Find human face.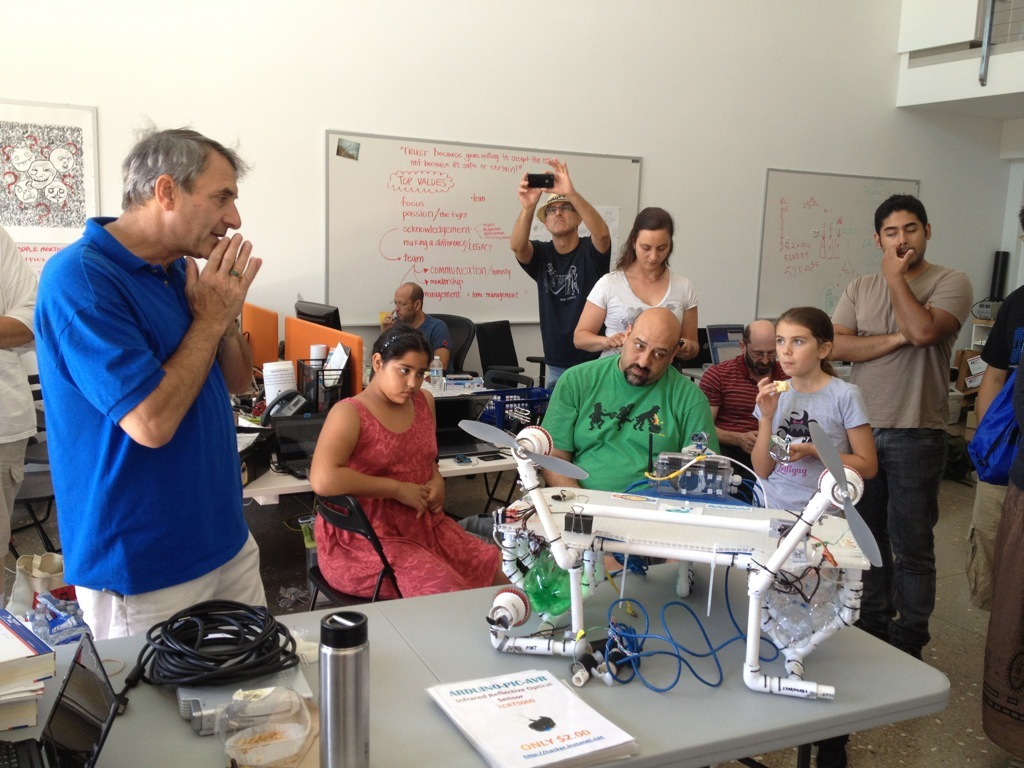
[x1=174, y1=156, x2=239, y2=255].
